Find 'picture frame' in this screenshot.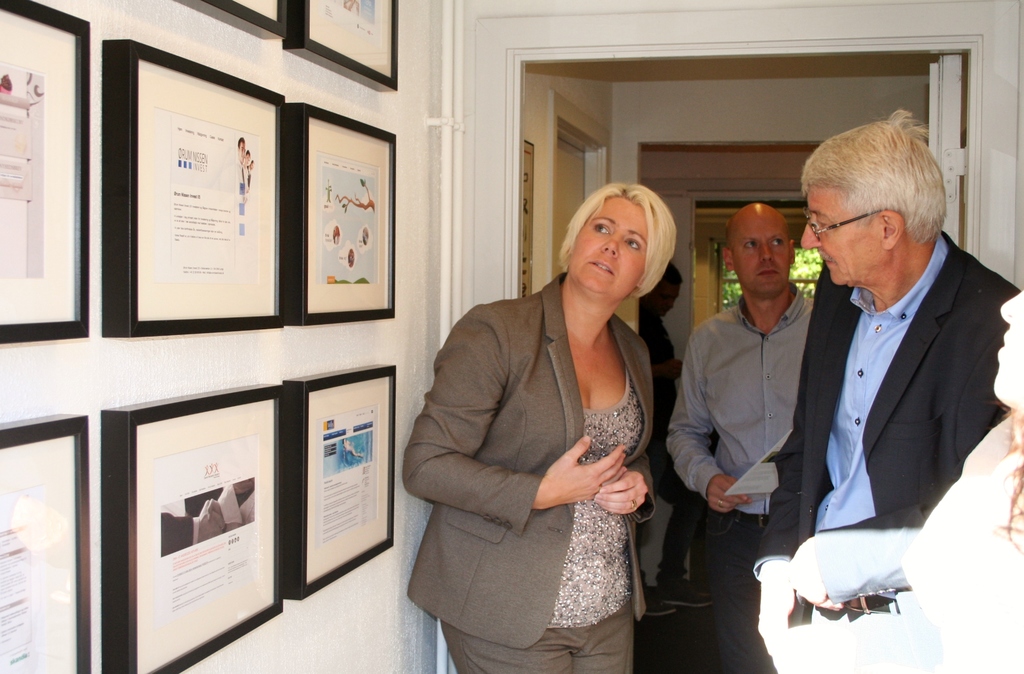
The bounding box for 'picture frame' is (284,0,400,98).
